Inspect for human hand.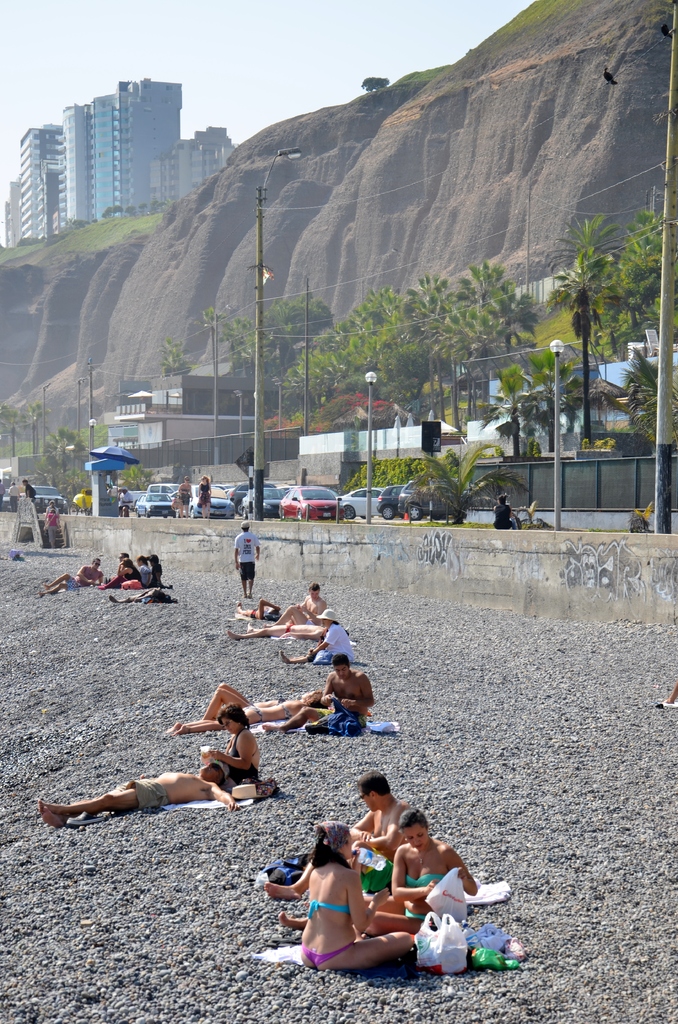
Inspection: 424:881:440:895.
